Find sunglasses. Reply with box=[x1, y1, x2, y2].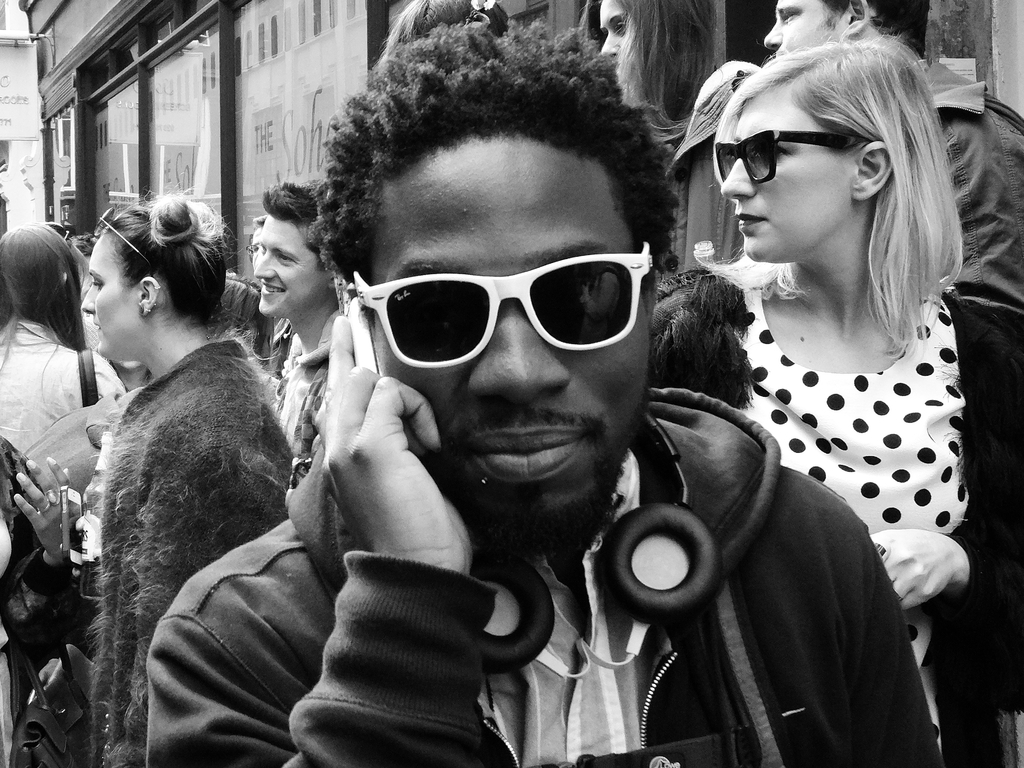
box=[350, 237, 650, 367].
